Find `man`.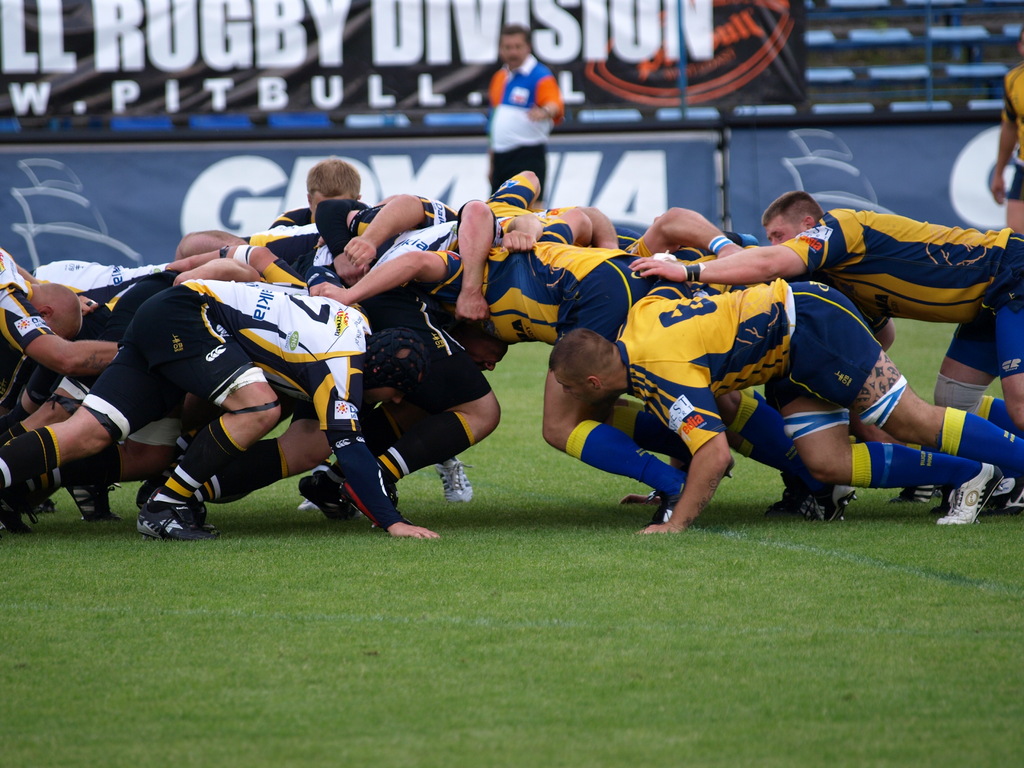
box=[483, 23, 566, 191].
